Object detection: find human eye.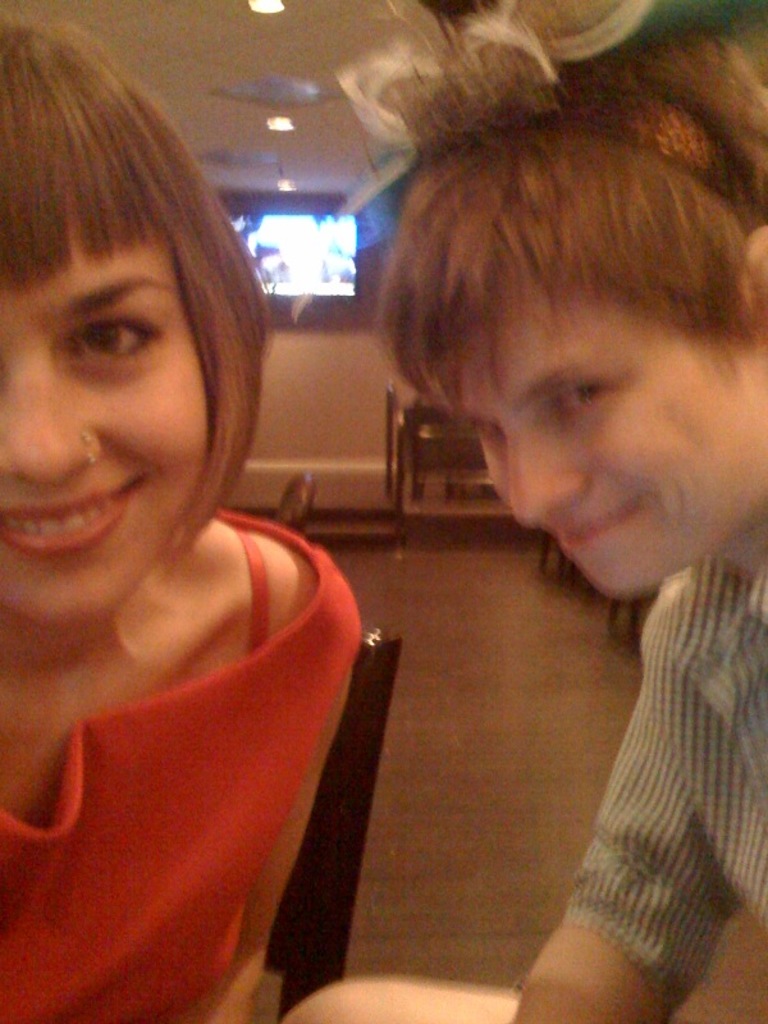
<region>58, 305, 159, 383</region>.
